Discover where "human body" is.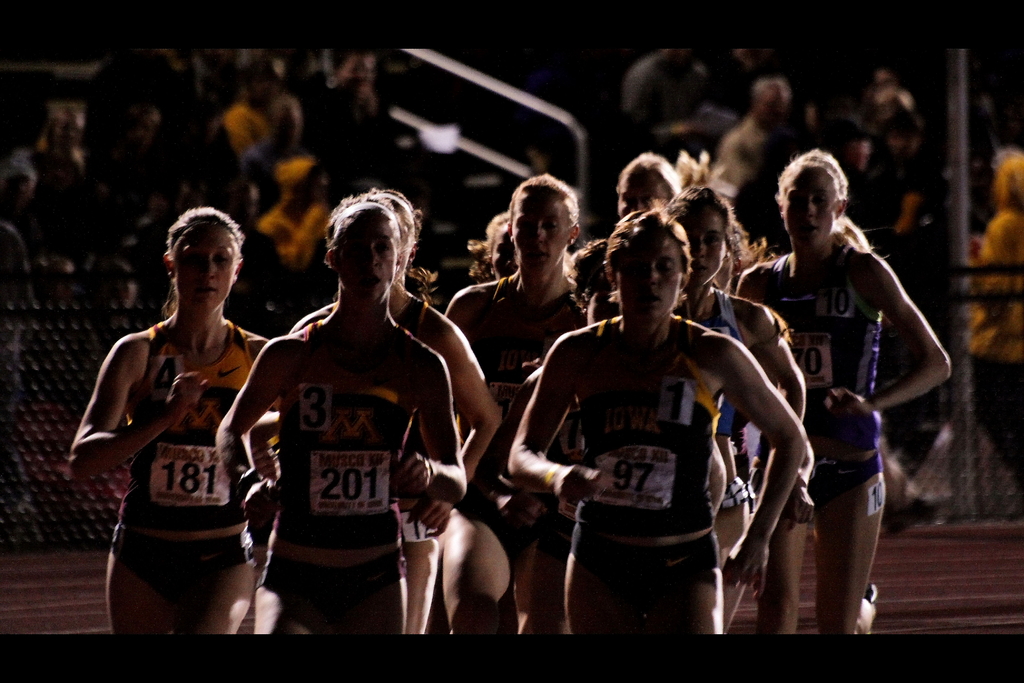
Discovered at bbox(81, 226, 292, 613).
